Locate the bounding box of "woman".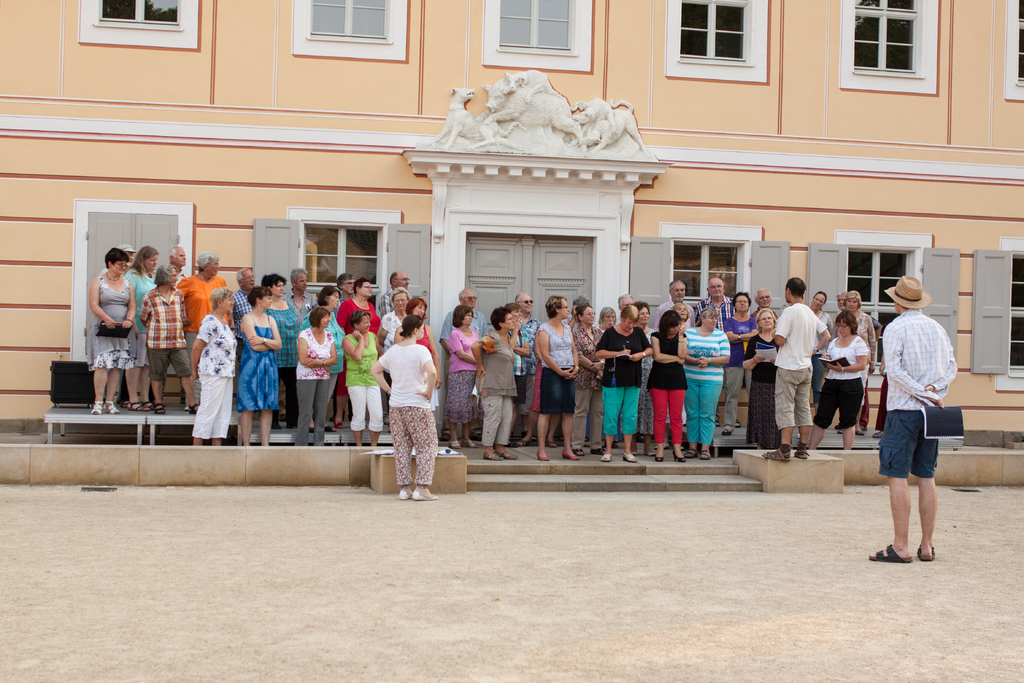
Bounding box: x1=684 y1=310 x2=737 y2=460.
